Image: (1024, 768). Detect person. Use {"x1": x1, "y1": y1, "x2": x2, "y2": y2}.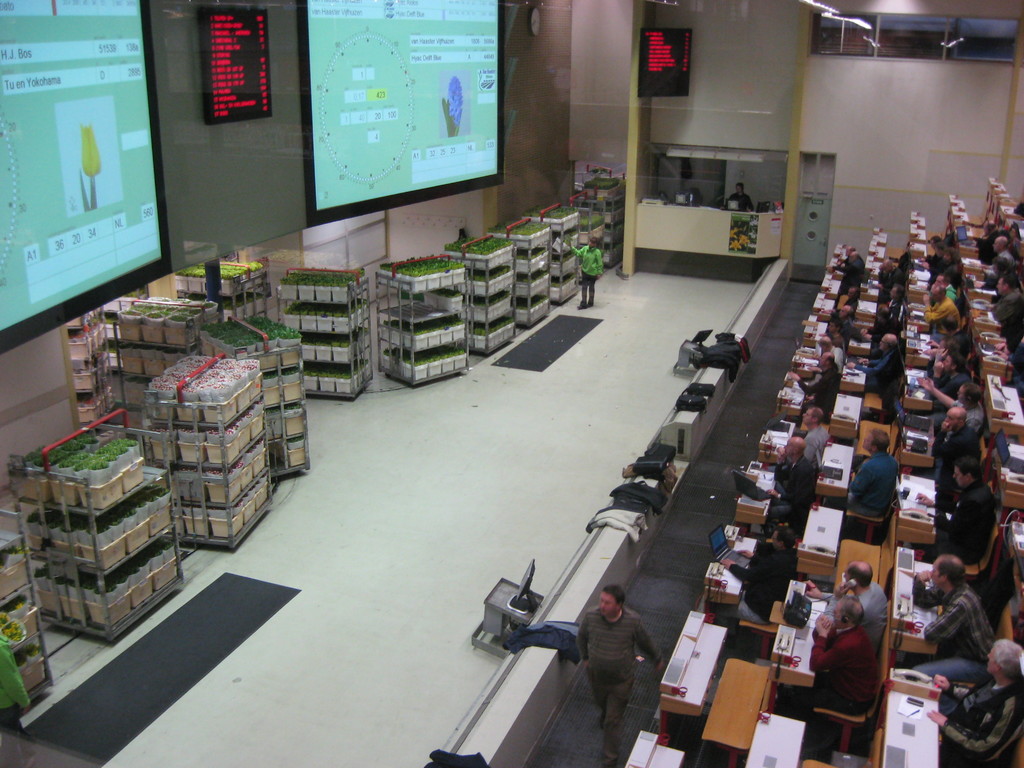
{"x1": 826, "y1": 319, "x2": 845, "y2": 349}.
